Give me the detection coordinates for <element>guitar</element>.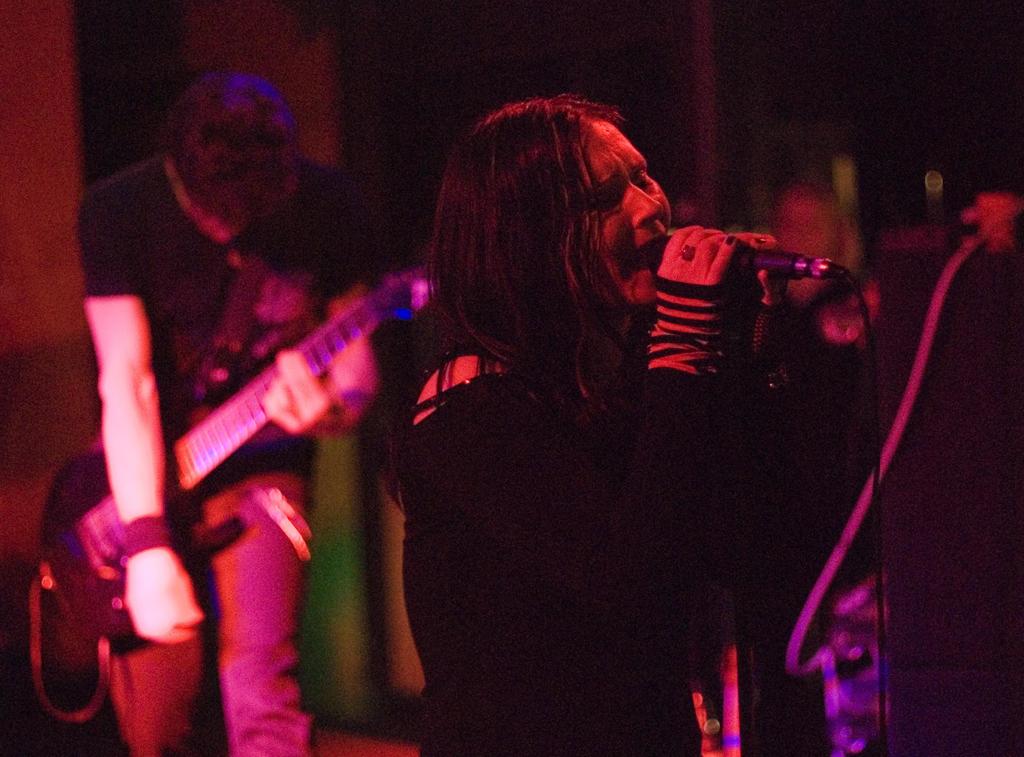
box=[29, 218, 446, 675].
